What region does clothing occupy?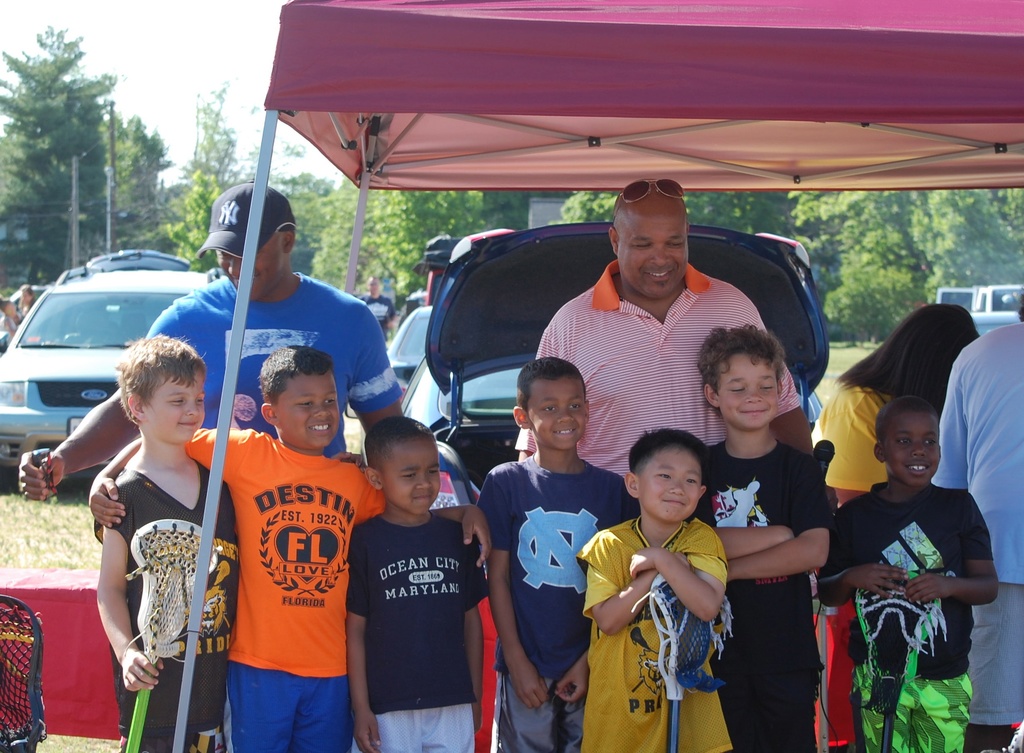
184,425,390,752.
